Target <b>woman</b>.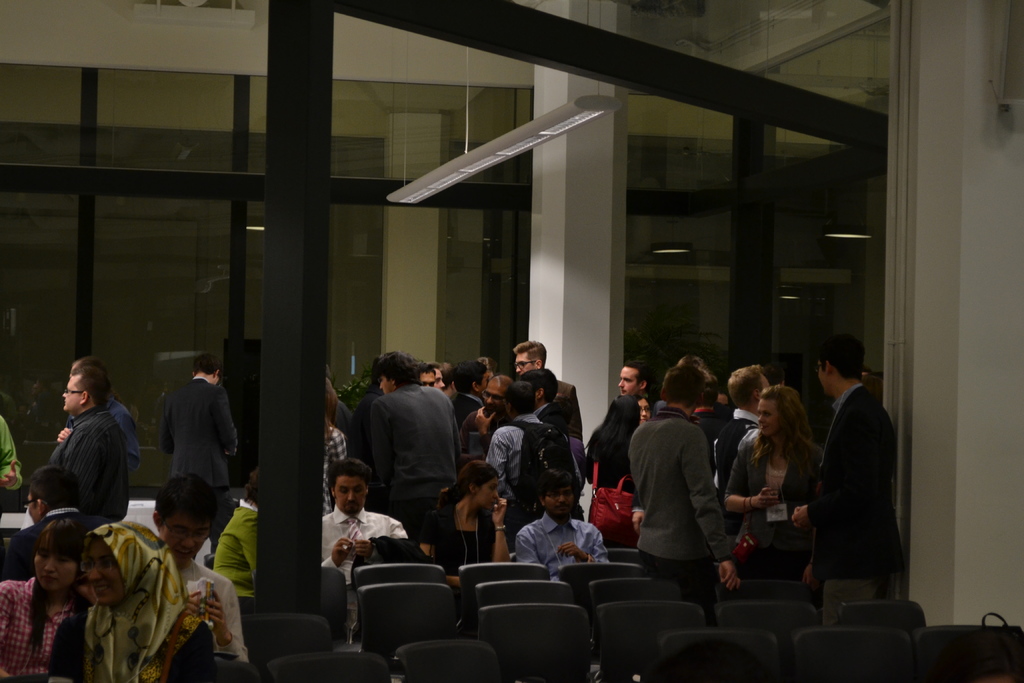
Target region: detection(0, 519, 91, 682).
